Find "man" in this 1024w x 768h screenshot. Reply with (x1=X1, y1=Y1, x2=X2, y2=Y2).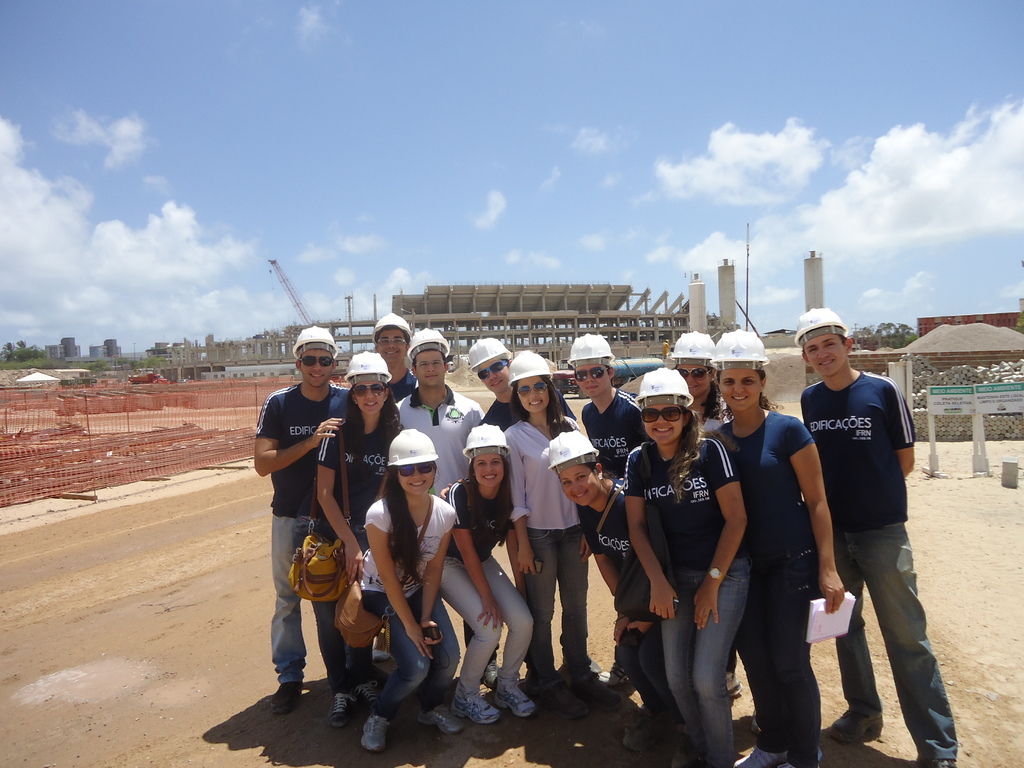
(x1=555, y1=336, x2=644, y2=463).
